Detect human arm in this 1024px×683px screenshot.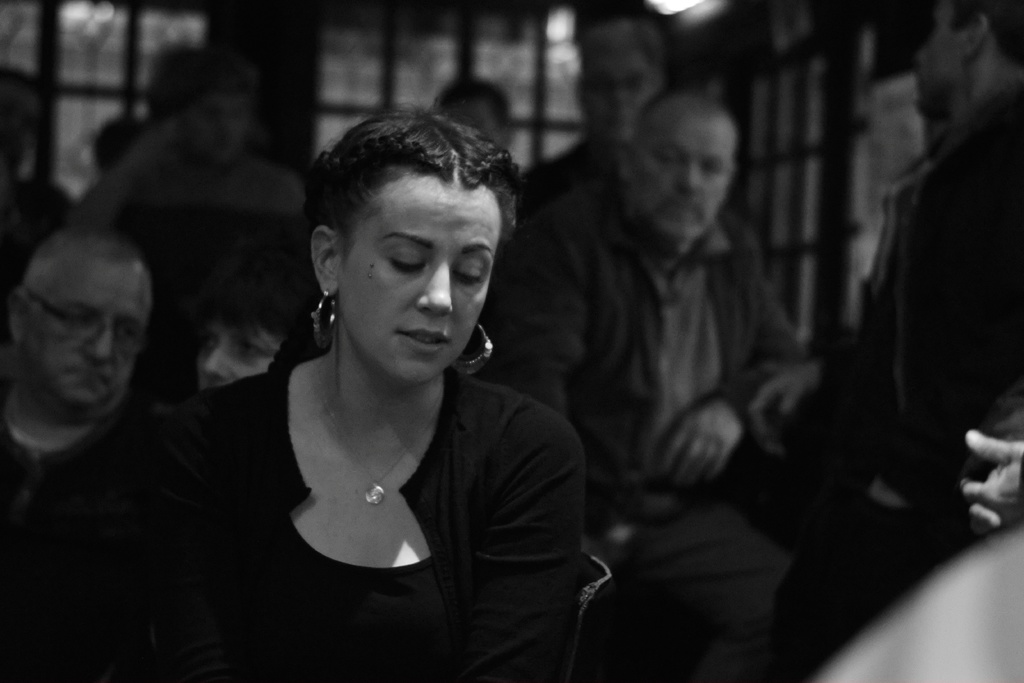
Detection: BBox(456, 417, 589, 682).
